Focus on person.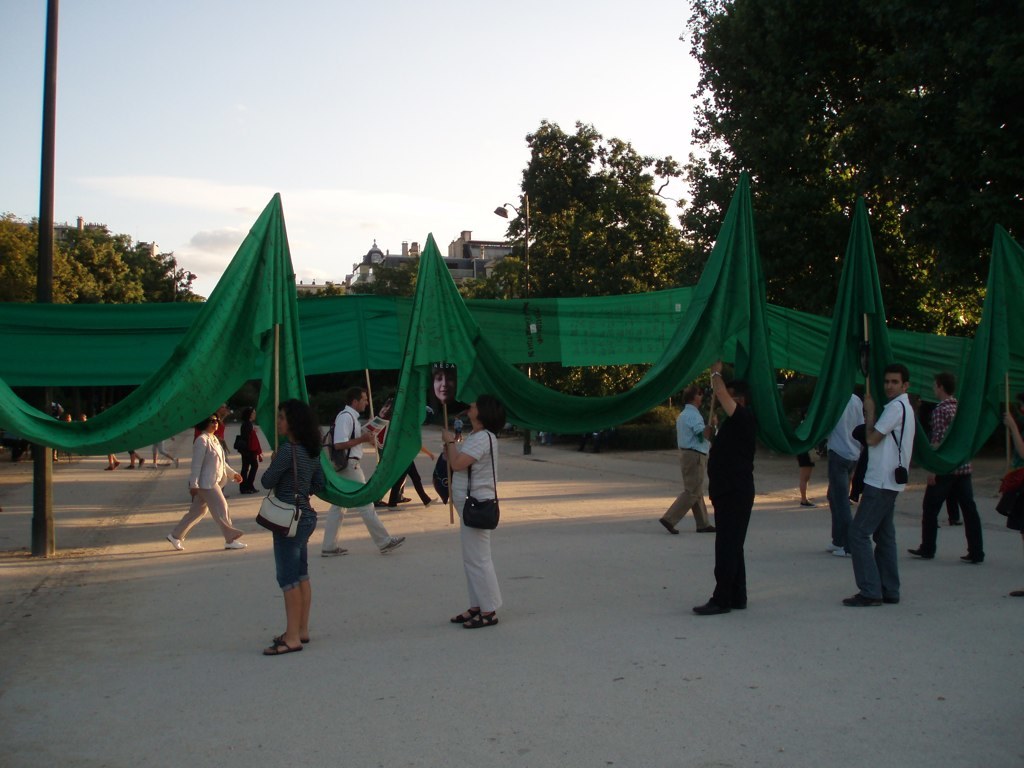
Focused at Rect(441, 392, 488, 628).
